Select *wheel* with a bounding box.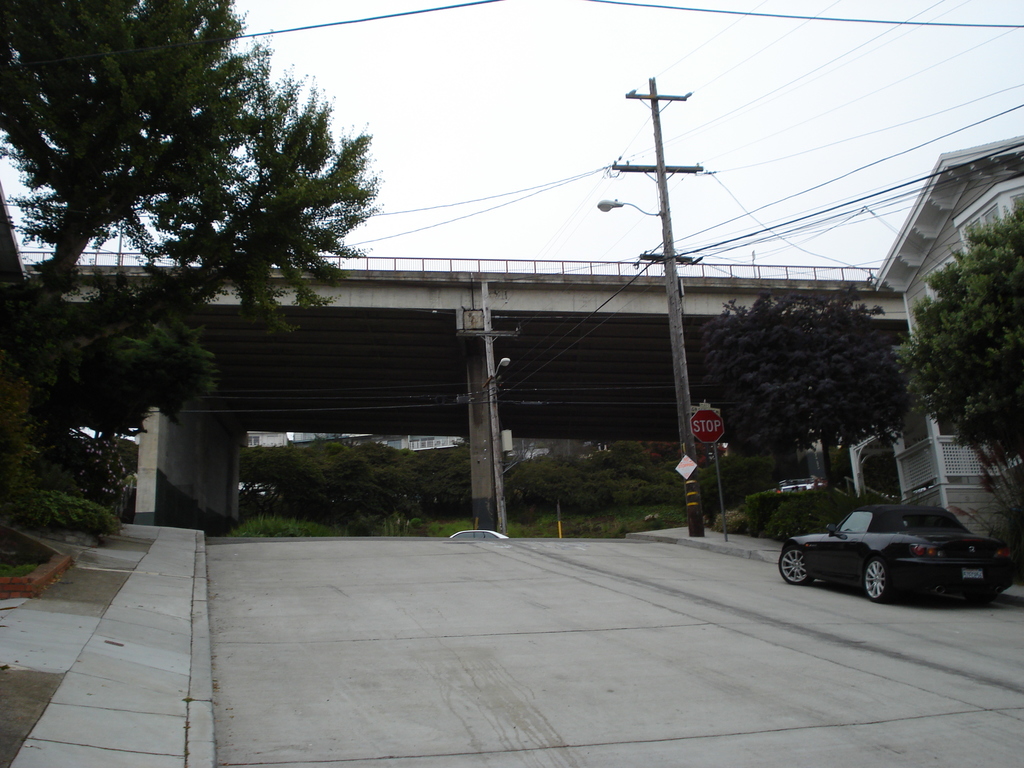
(left=779, top=547, right=812, bottom=581).
